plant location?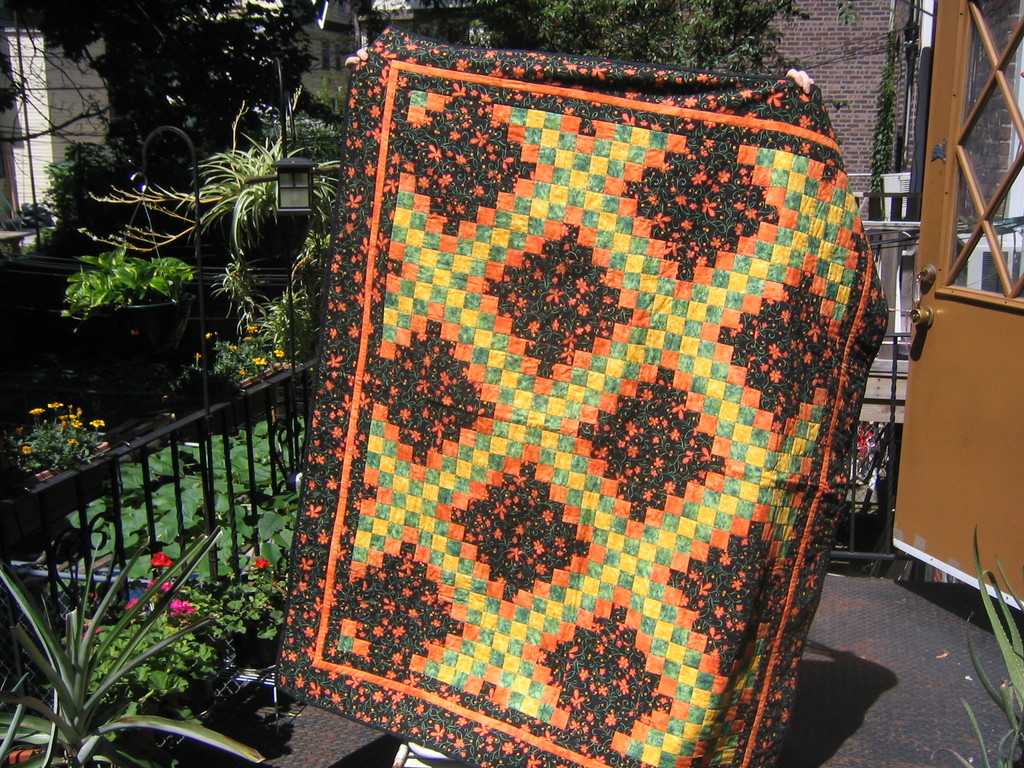
(14,166,56,257)
